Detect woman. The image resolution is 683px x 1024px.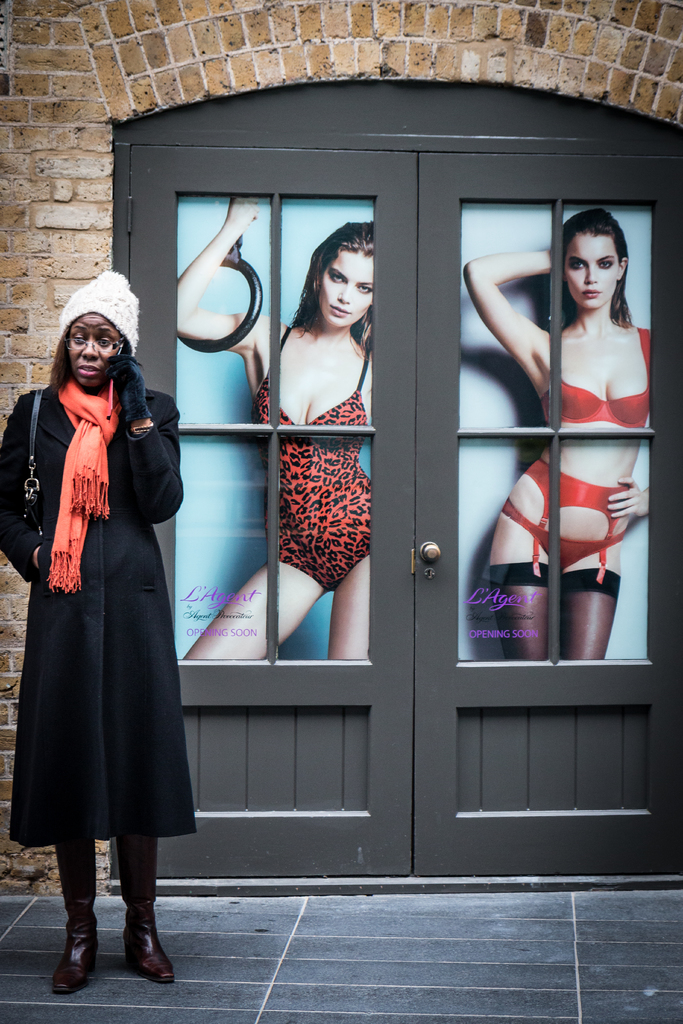
[466,207,655,662].
